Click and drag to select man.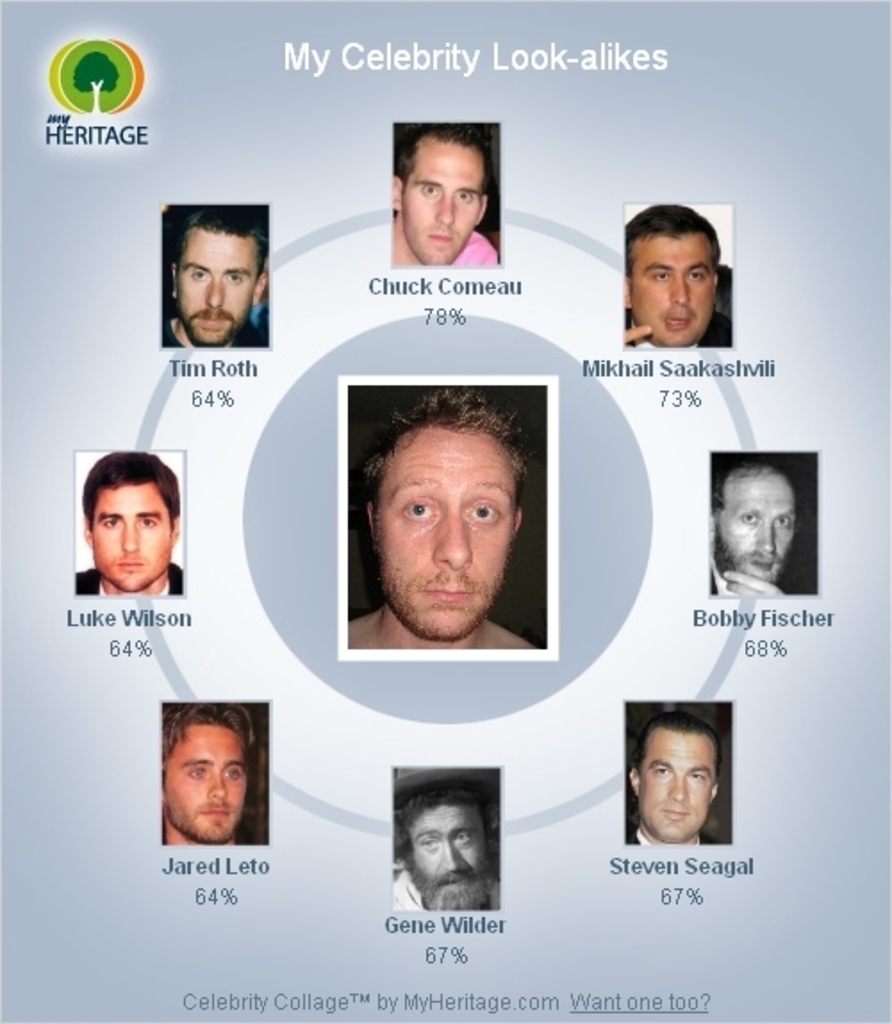
Selection: <region>385, 780, 501, 924</region>.
